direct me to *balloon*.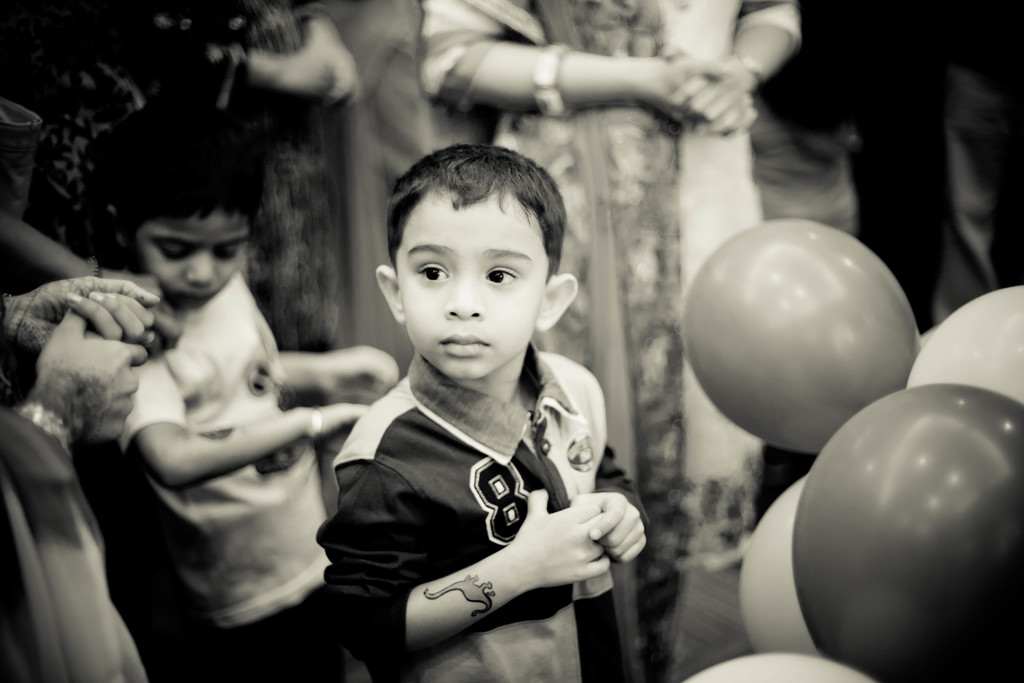
Direction: 789 379 1023 682.
